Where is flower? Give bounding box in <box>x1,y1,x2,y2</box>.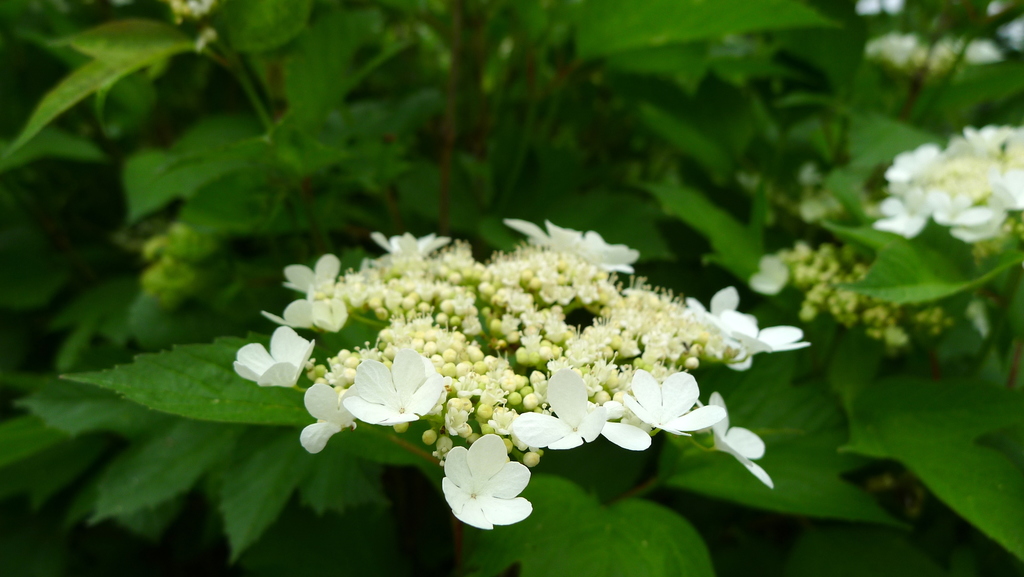
<box>986,0,1023,52</box>.
